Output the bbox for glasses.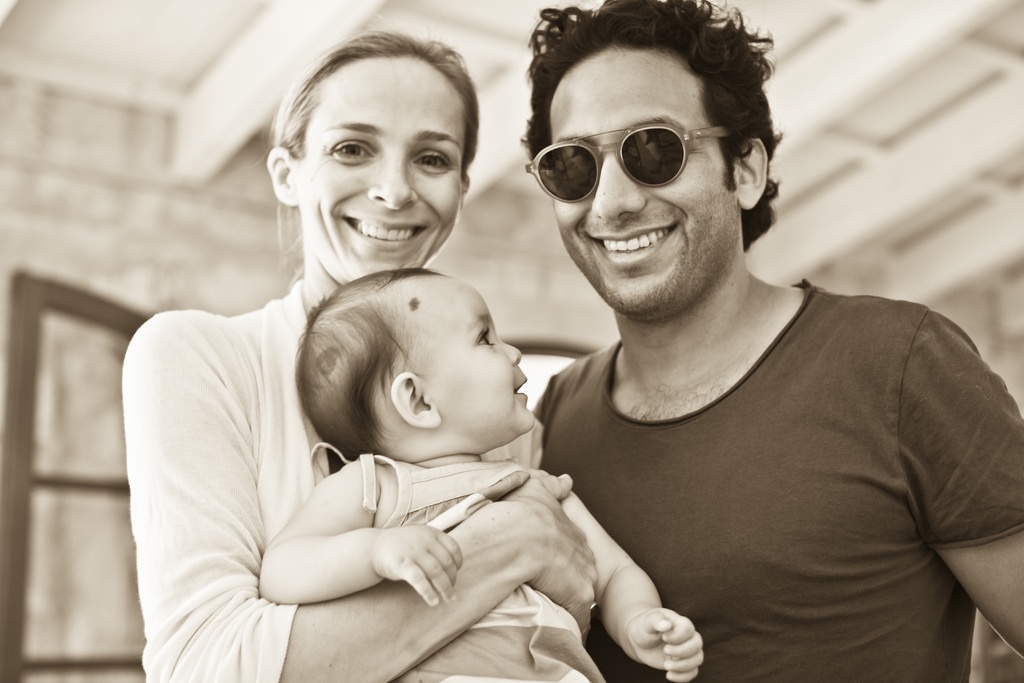
(x1=523, y1=106, x2=746, y2=196).
